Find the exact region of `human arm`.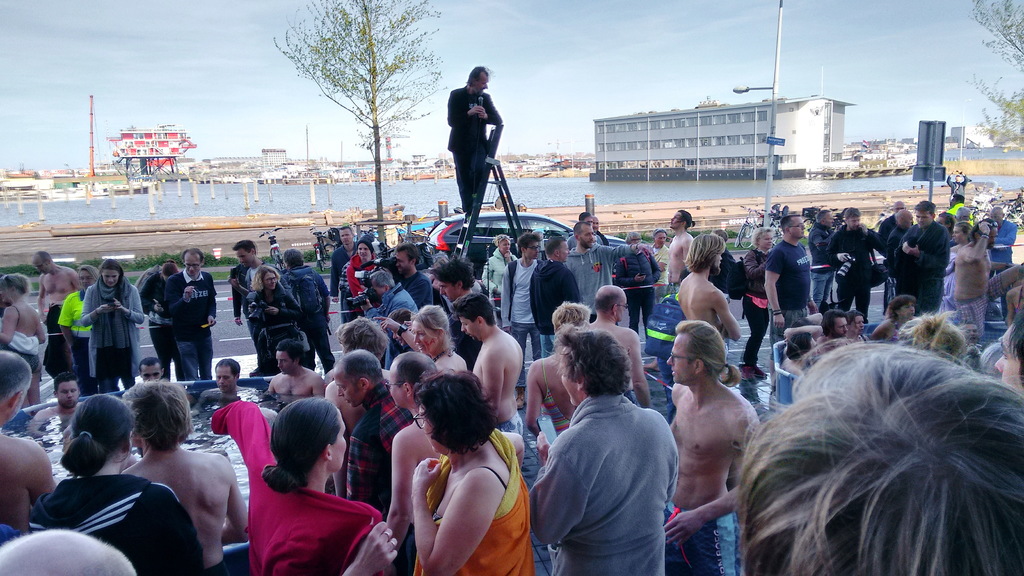
Exact region: 628/327/654/408.
